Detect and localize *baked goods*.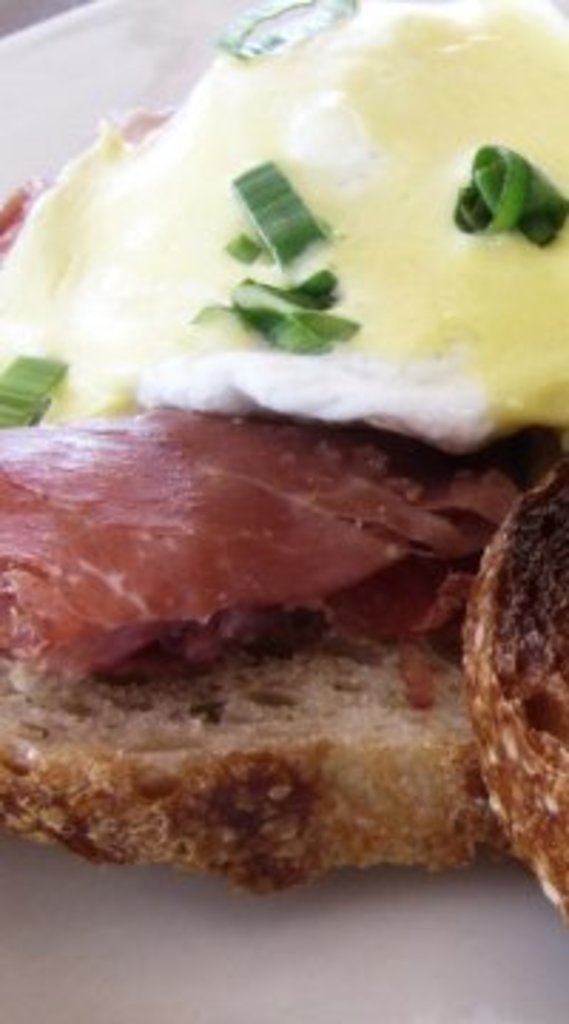
Localized at 452:449:566:933.
